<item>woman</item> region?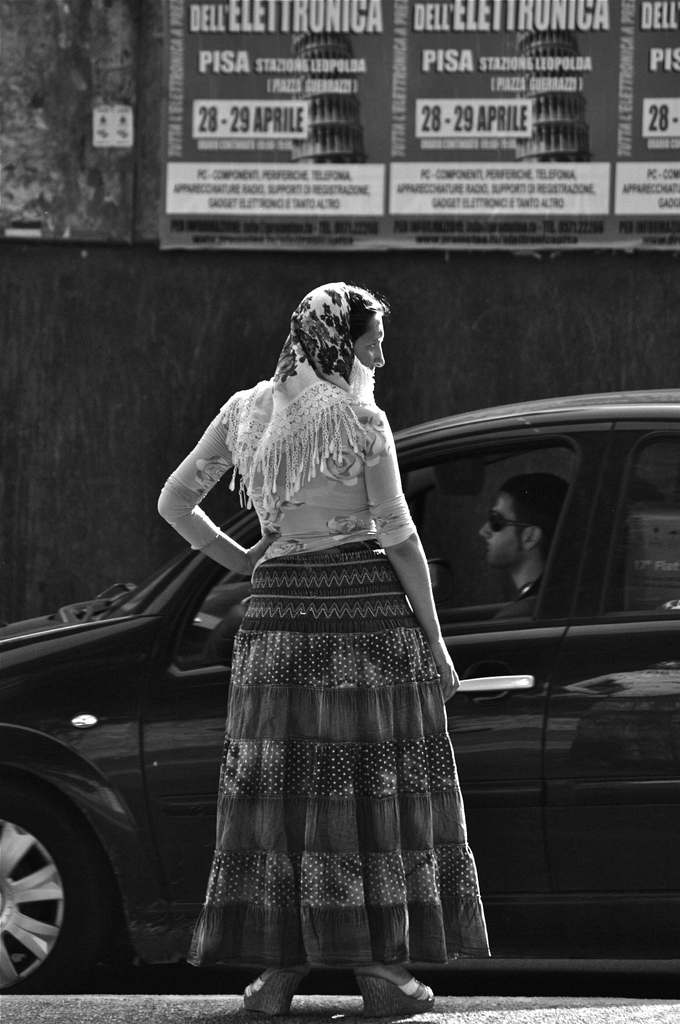
161 280 490 1023
